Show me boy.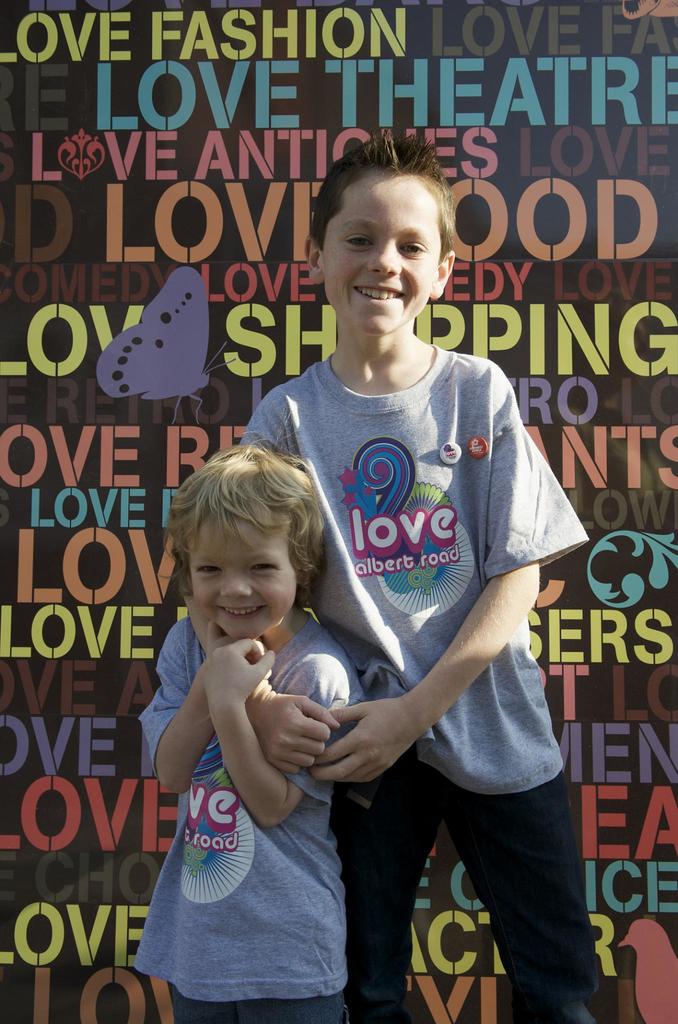
boy is here: 135,441,365,1023.
